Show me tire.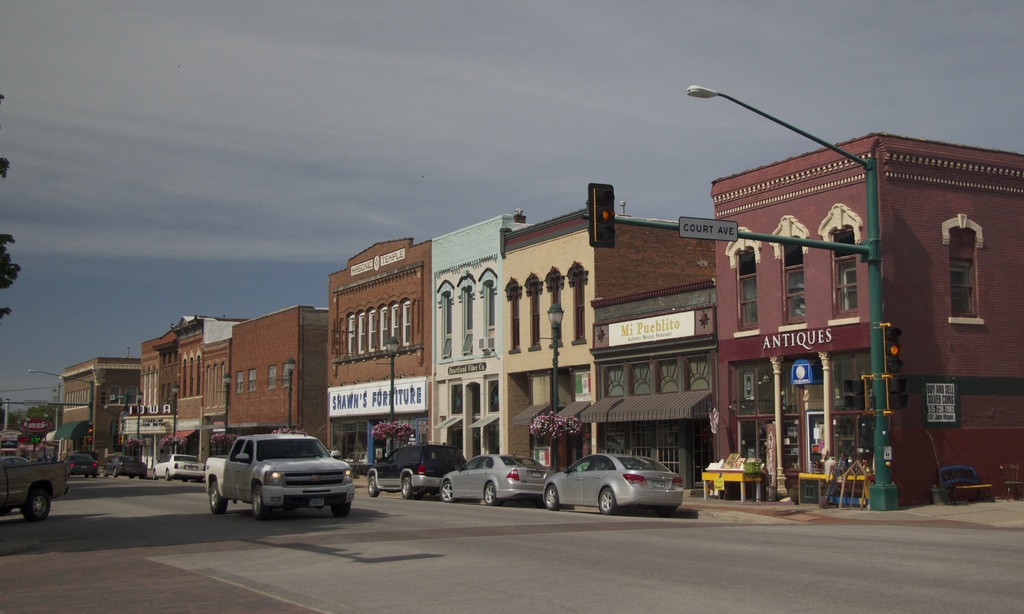
tire is here: {"left": 482, "top": 481, "right": 500, "bottom": 509}.
